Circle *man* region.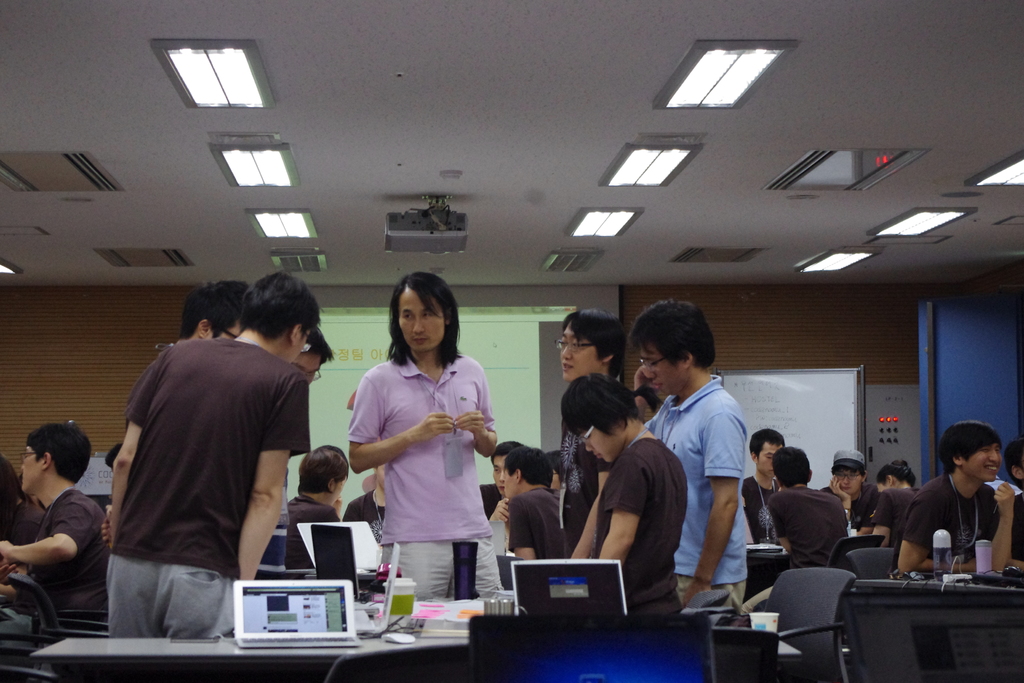
Region: {"left": 346, "top": 270, "right": 500, "bottom": 593}.
